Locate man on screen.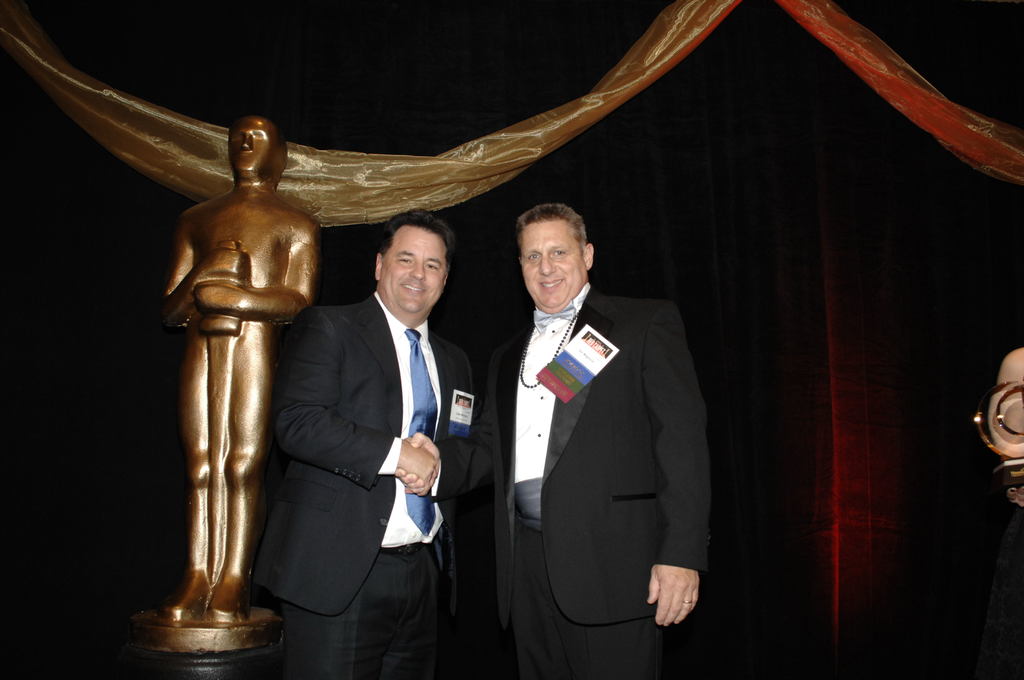
On screen at <region>255, 191, 483, 676</region>.
